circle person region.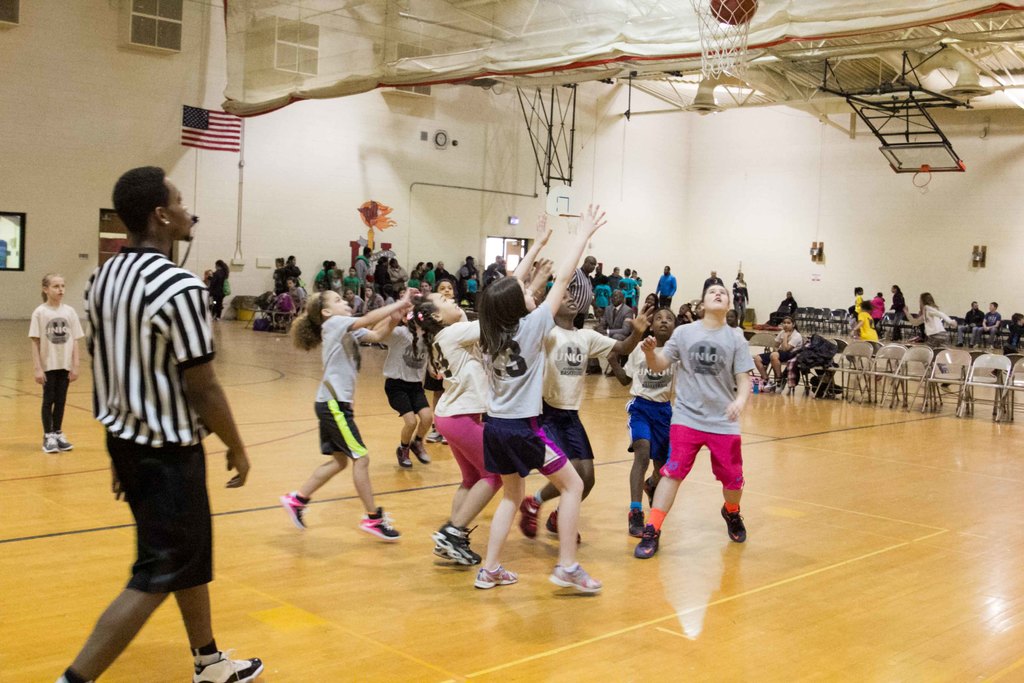
Region: BBox(32, 274, 82, 457).
